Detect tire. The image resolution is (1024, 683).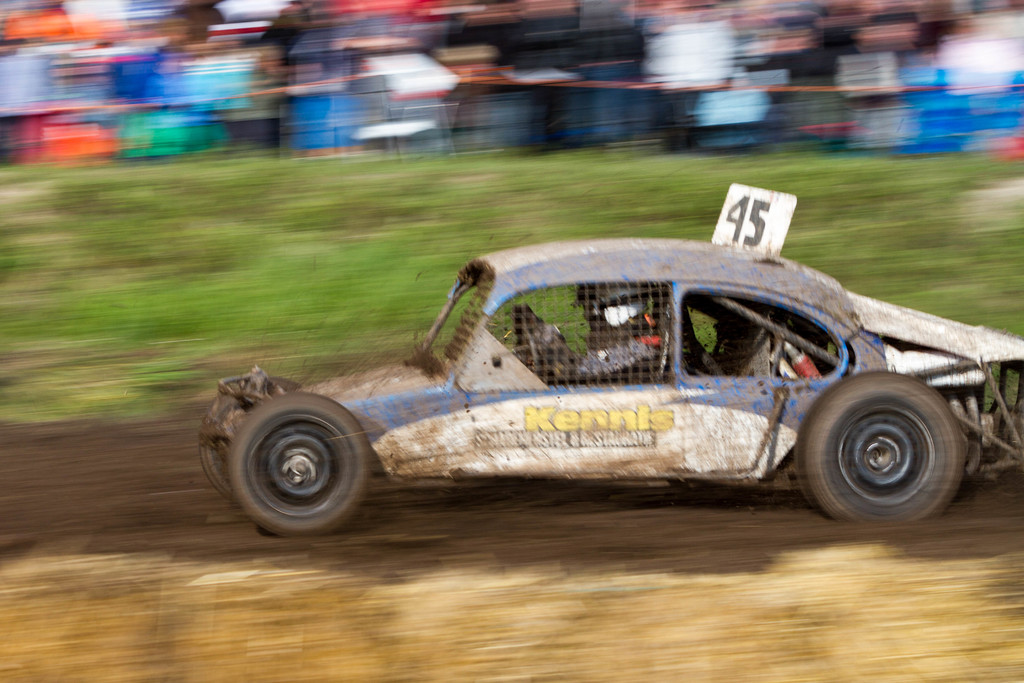
228,393,373,528.
